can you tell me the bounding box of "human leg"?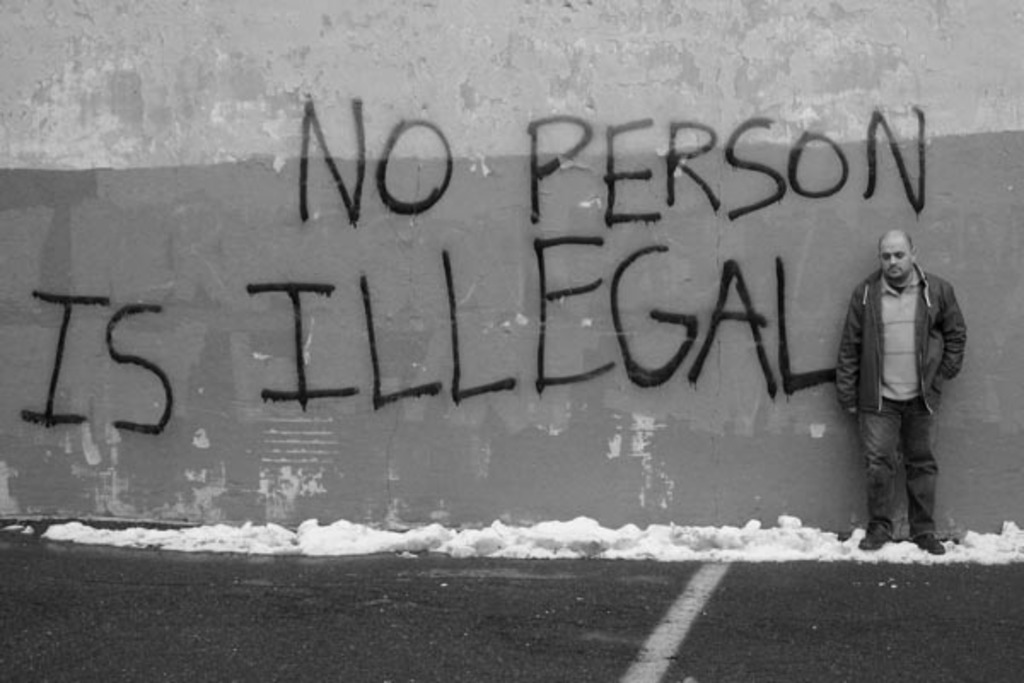
(901, 400, 949, 552).
